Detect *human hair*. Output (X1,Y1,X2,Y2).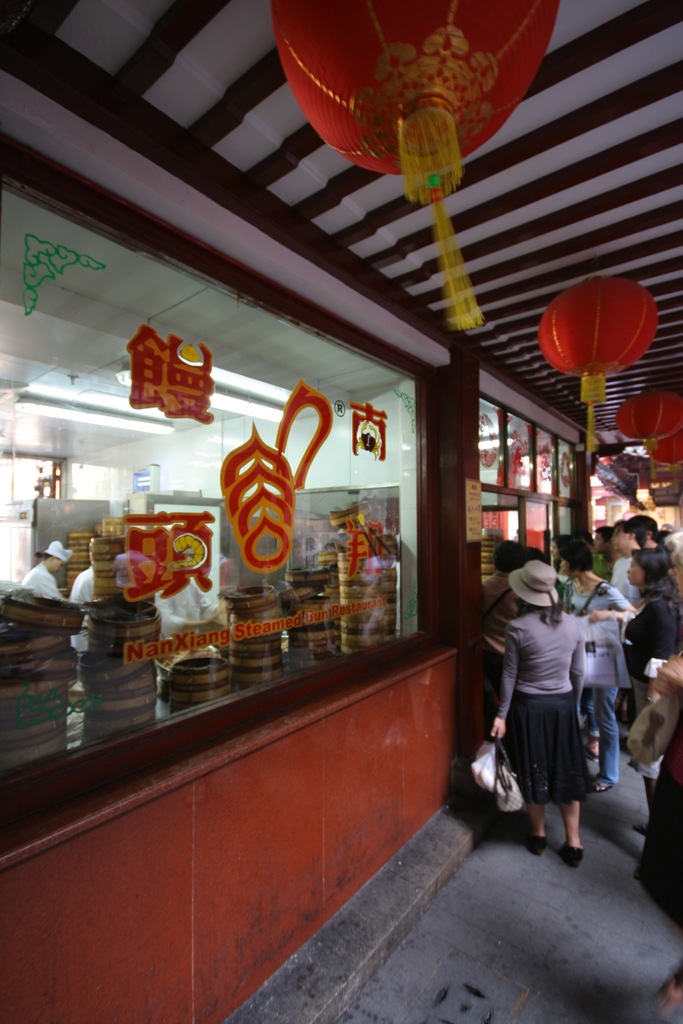
(630,515,658,540).
